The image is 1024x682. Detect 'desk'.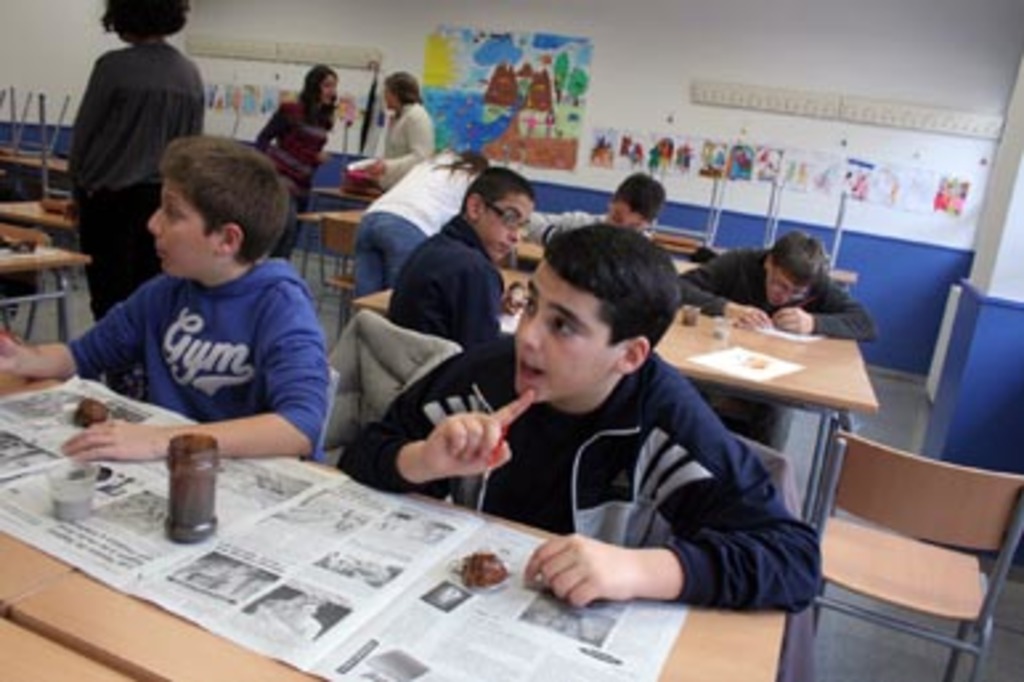
Detection: detection(528, 276, 931, 502).
